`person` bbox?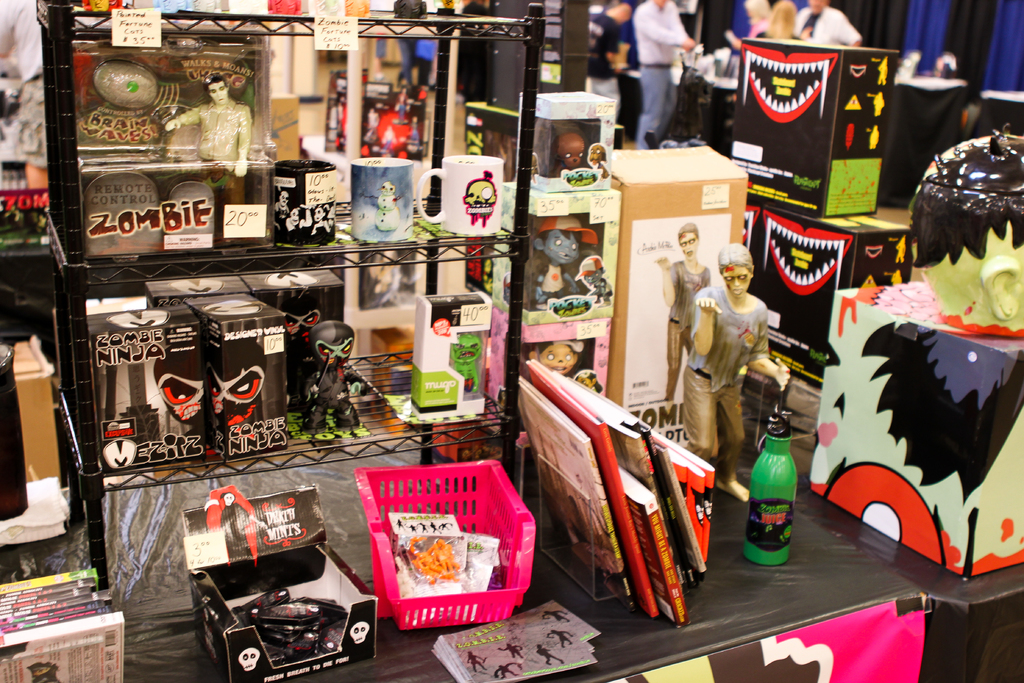
<bbox>625, 0, 712, 150</bbox>
